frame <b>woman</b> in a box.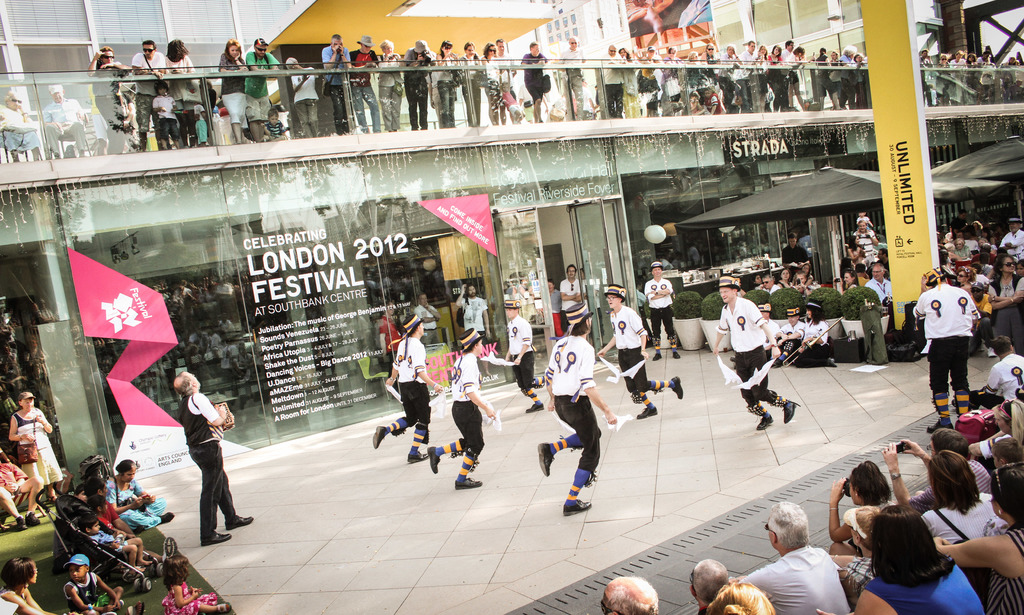
<bbox>161, 34, 202, 143</bbox>.
